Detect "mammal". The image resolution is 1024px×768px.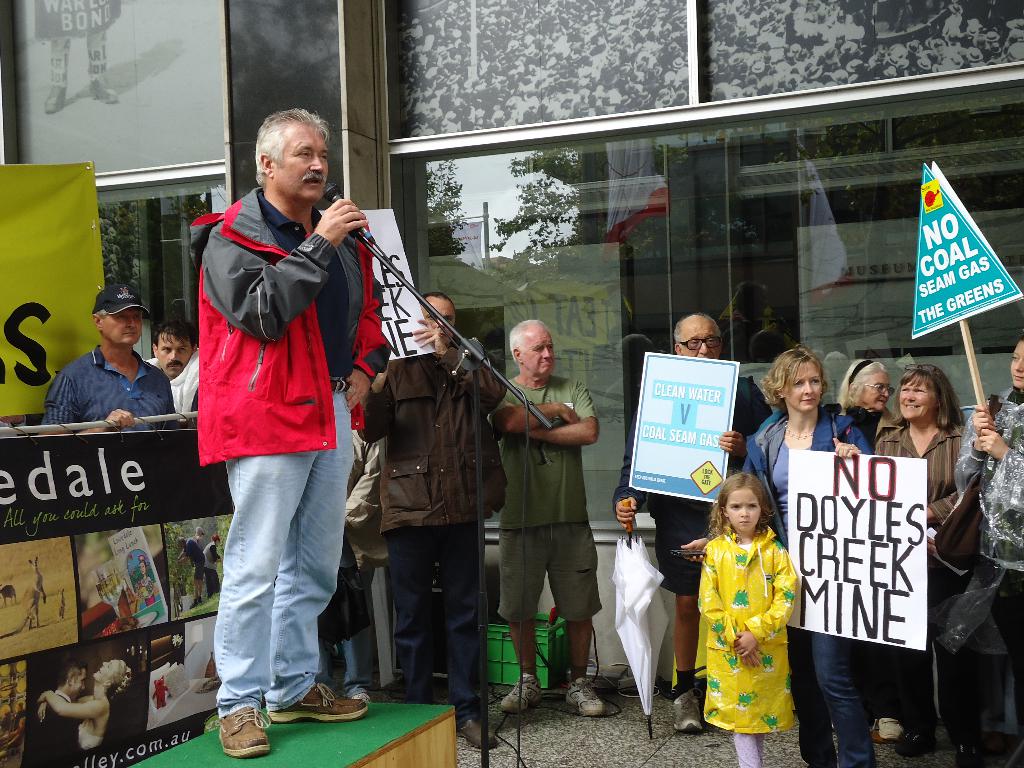
select_region(874, 358, 968, 759).
